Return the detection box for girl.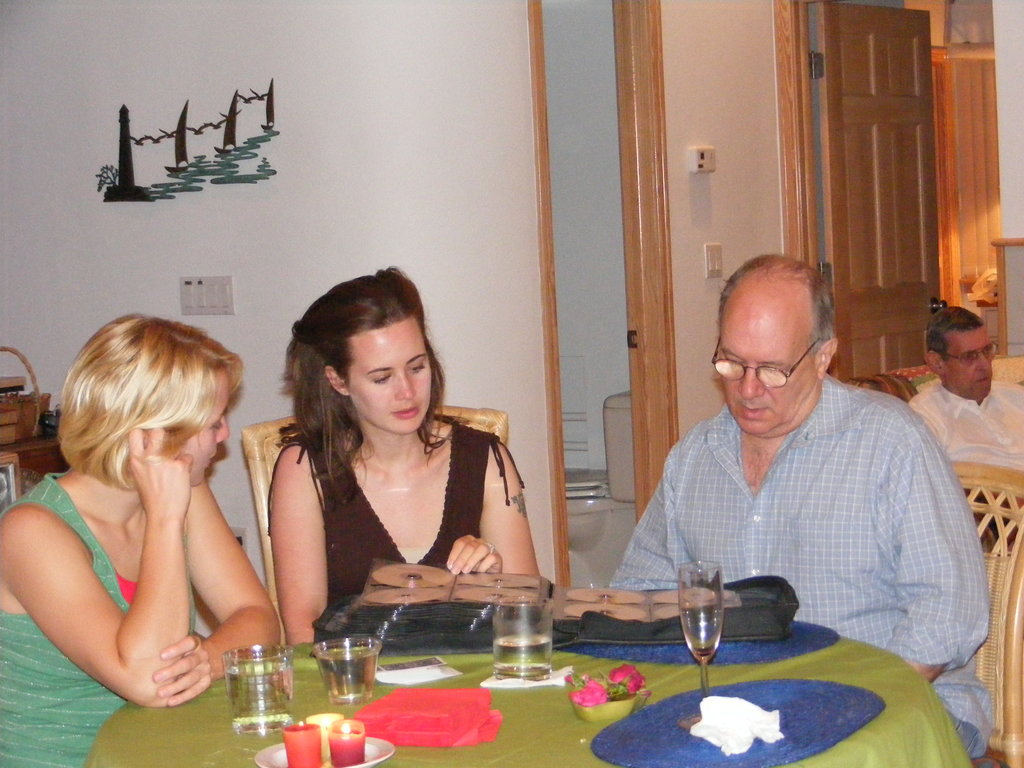
bbox=(0, 308, 285, 767).
